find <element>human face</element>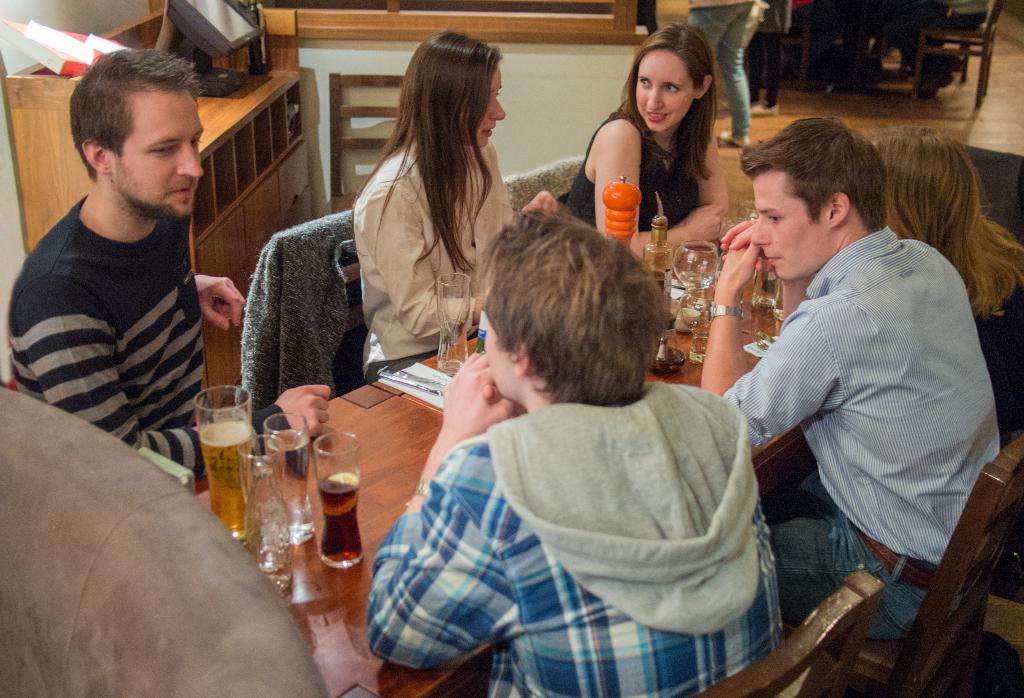
bbox=(108, 85, 199, 222)
